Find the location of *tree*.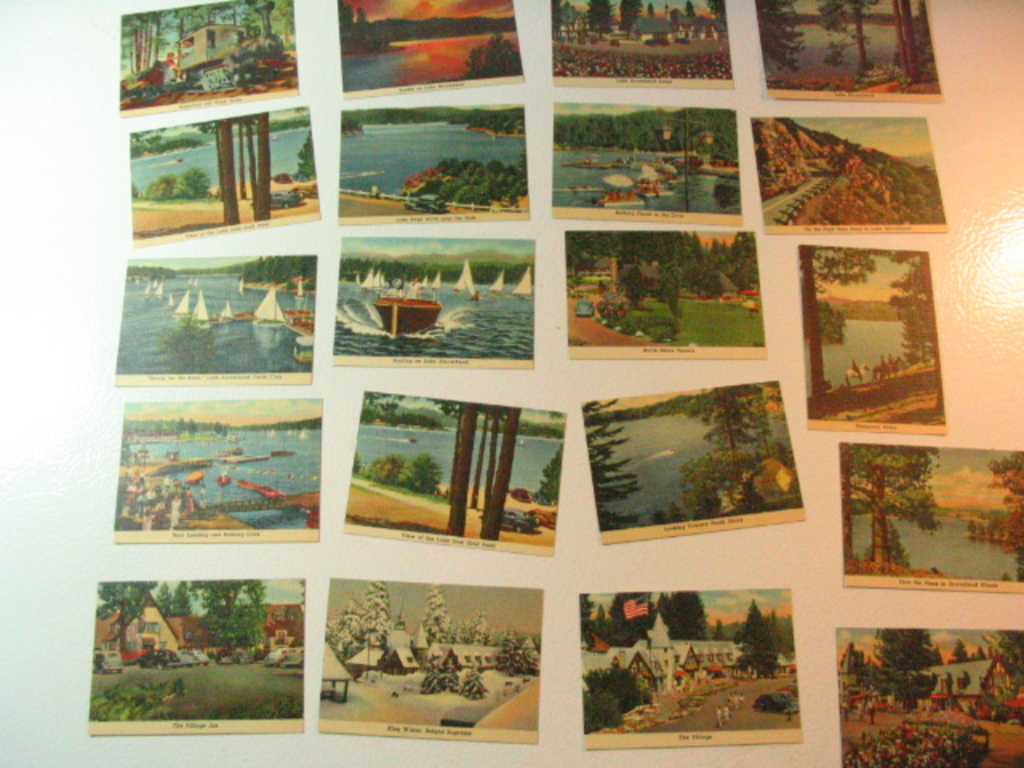
Location: [821,0,878,77].
